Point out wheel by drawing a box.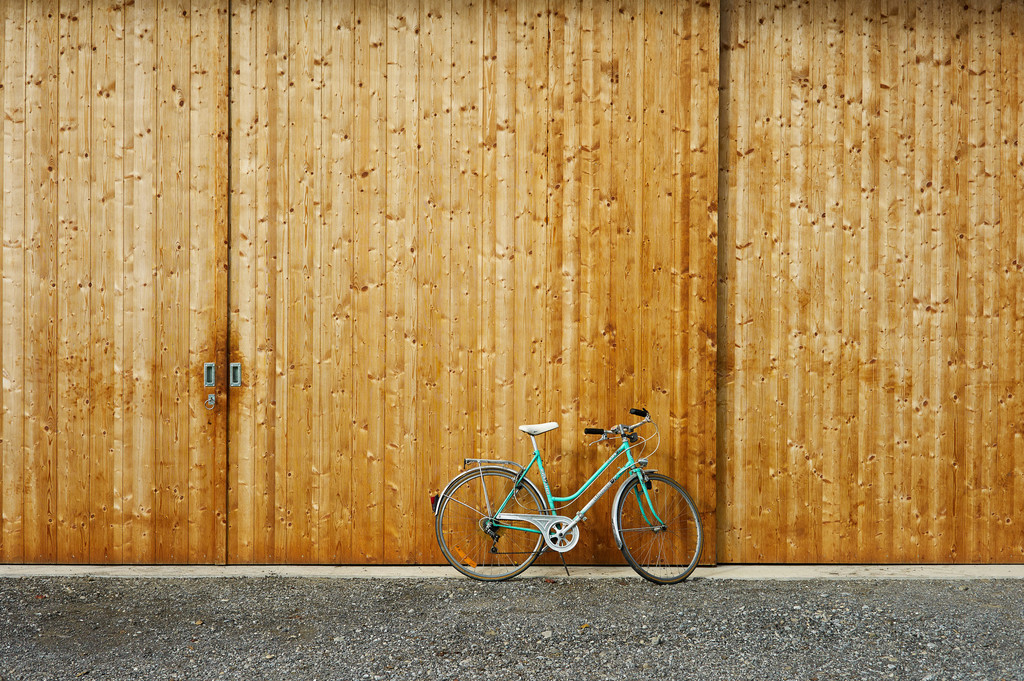
447/475/550/574.
